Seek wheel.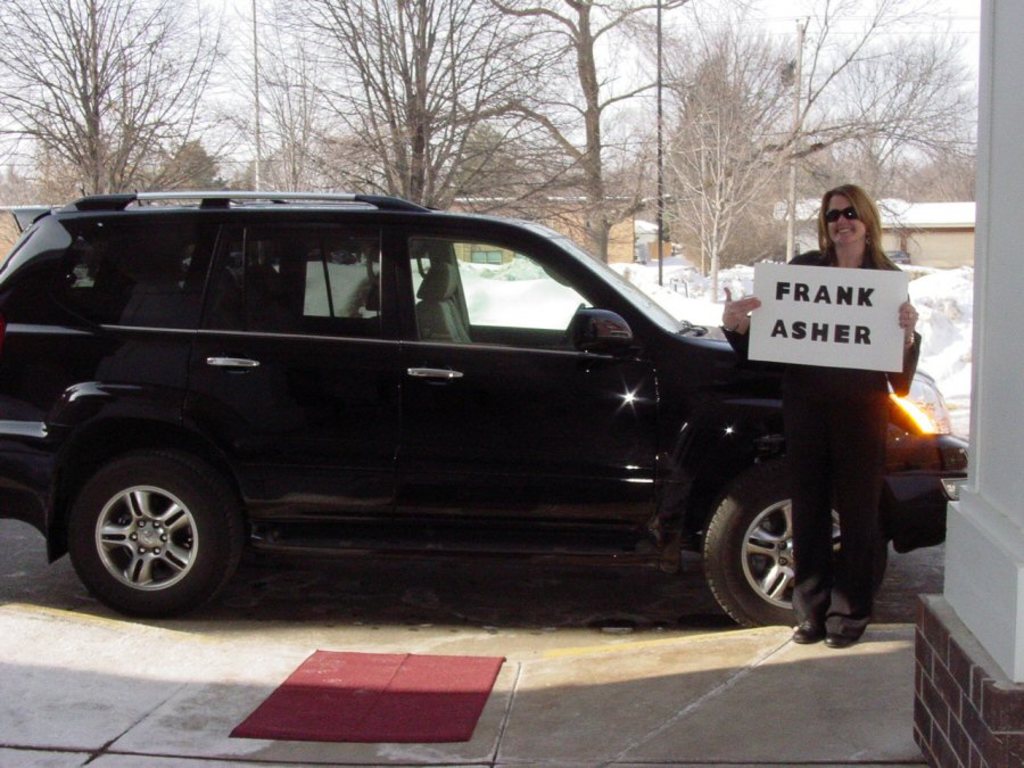
Rect(64, 449, 237, 634).
